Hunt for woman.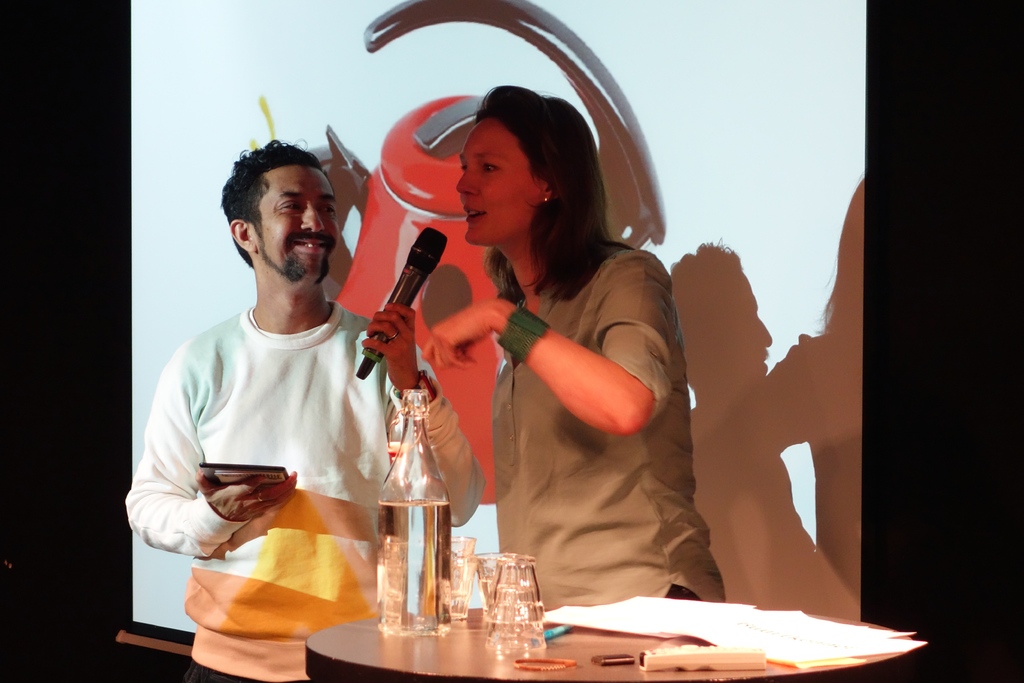
Hunted down at box=[418, 83, 722, 613].
